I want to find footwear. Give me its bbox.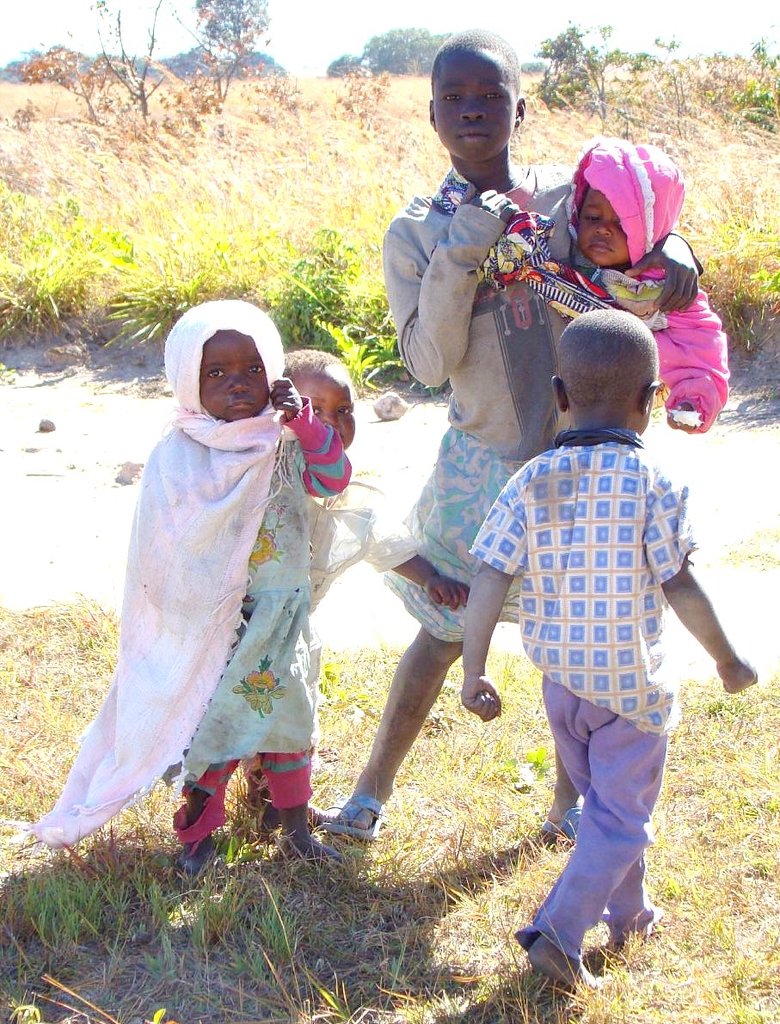
{"x1": 524, "y1": 917, "x2": 620, "y2": 994}.
